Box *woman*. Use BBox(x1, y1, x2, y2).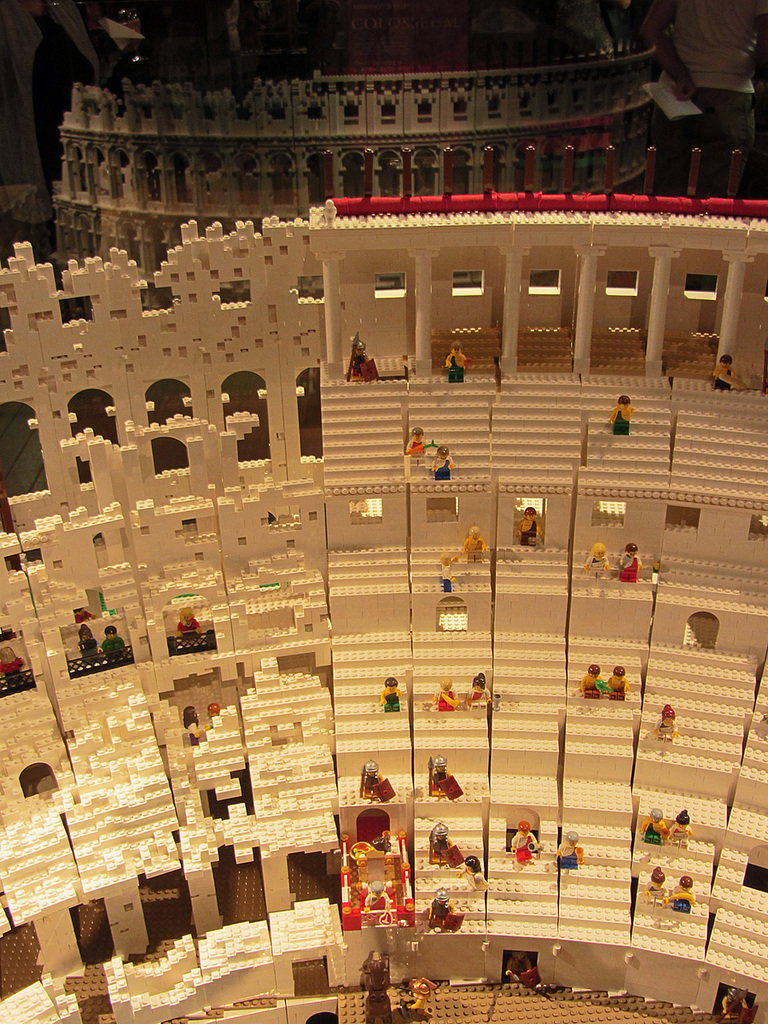
BBox(585, 540, 612, 573).
